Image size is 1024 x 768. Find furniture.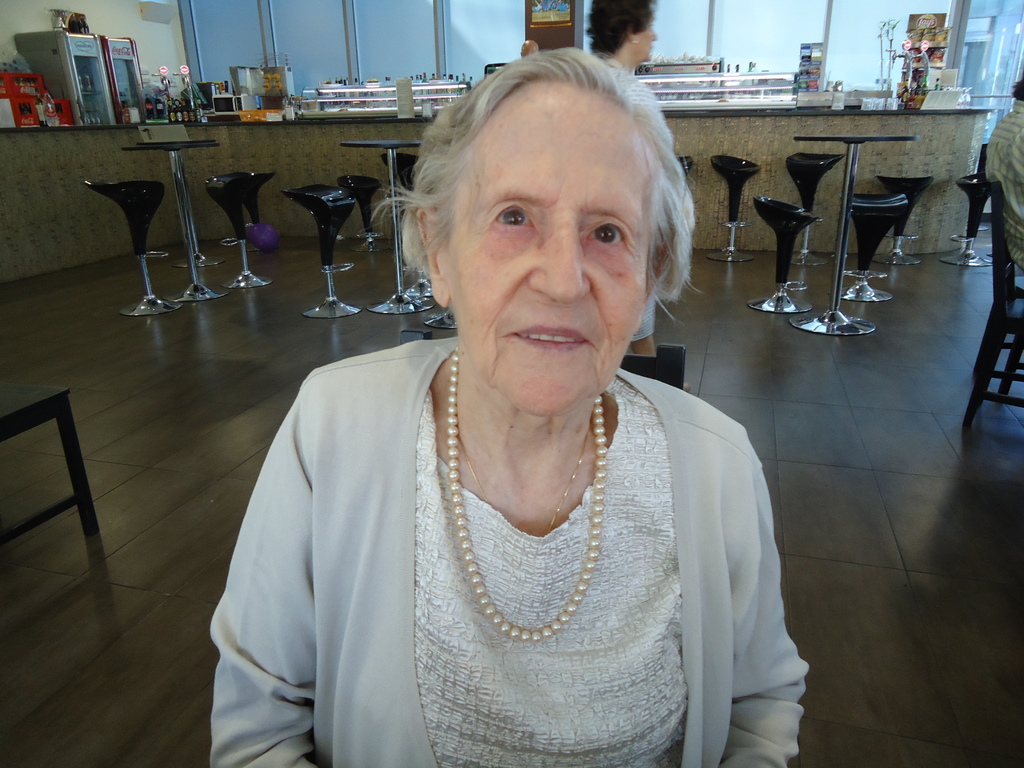
<bbox>339, 141, 435, 315</bbox>.
